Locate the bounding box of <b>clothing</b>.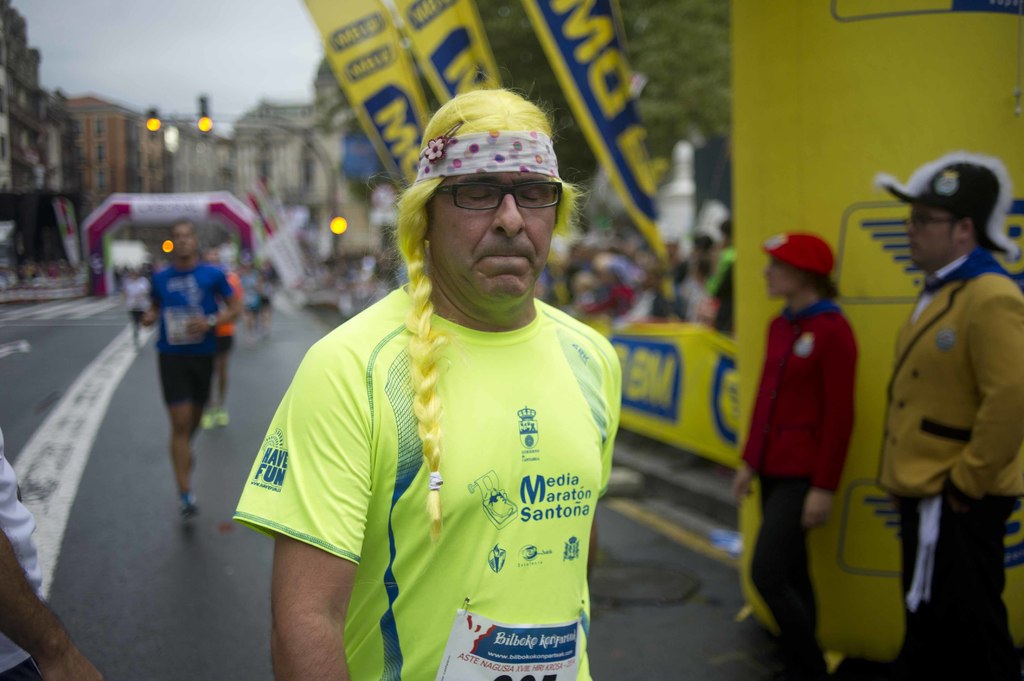
Bounding box: Rect(871, 250, 1023, 680).
